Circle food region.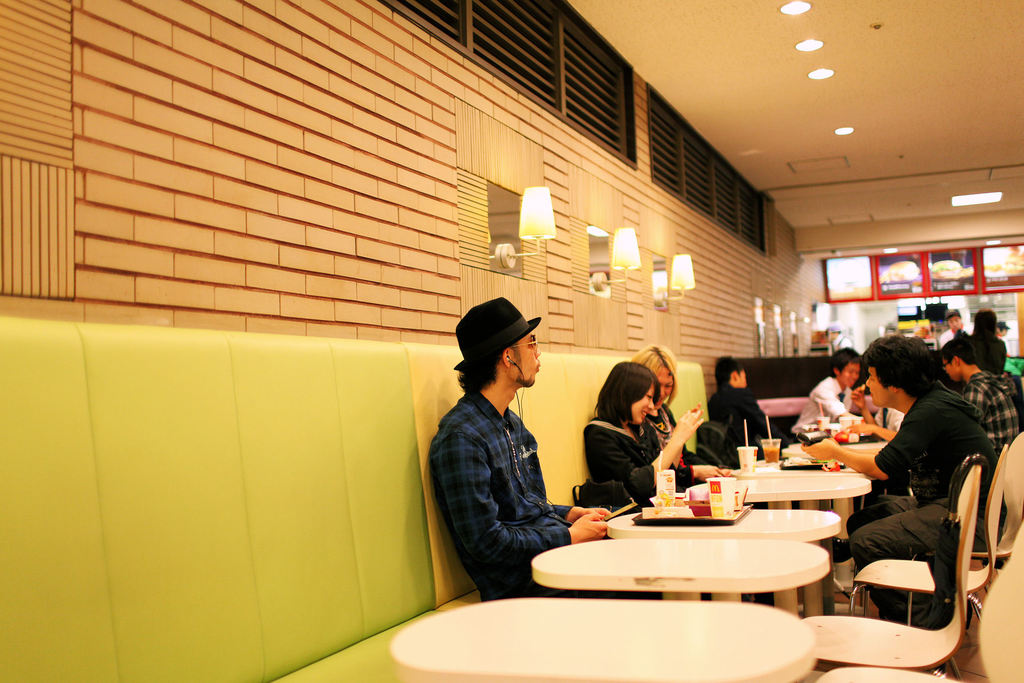
Region: 860:381:870:392.
